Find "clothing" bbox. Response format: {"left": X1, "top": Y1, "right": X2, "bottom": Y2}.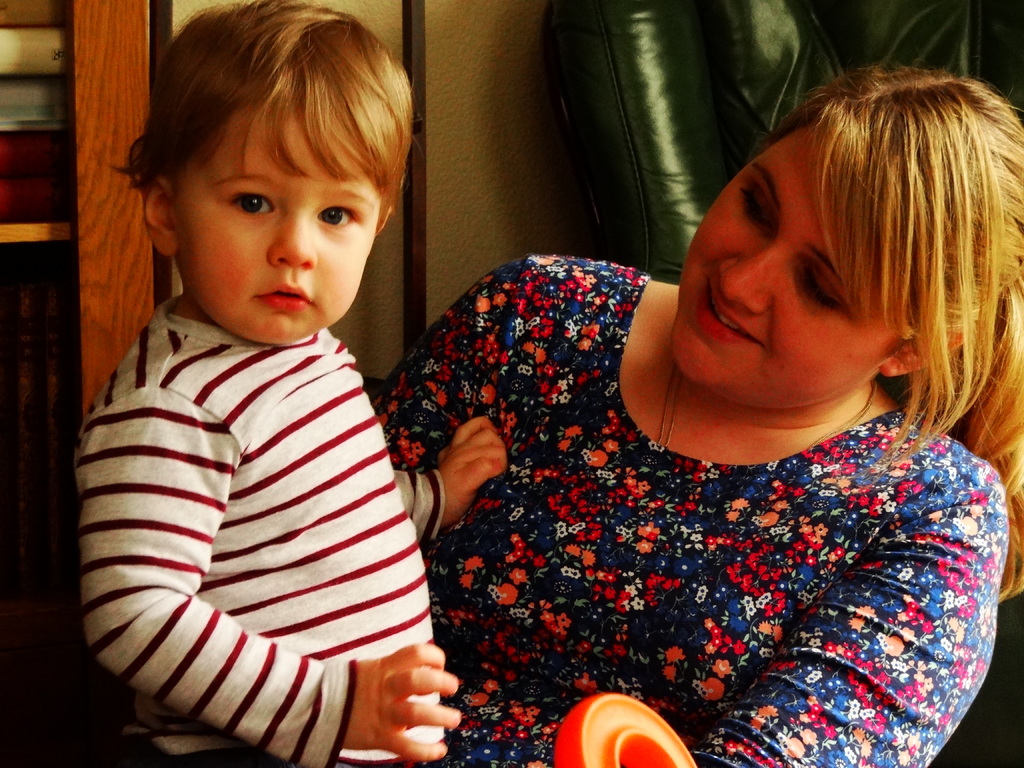
{"left": 72, "top": 291, "right": 443, "bottom": 767}.
